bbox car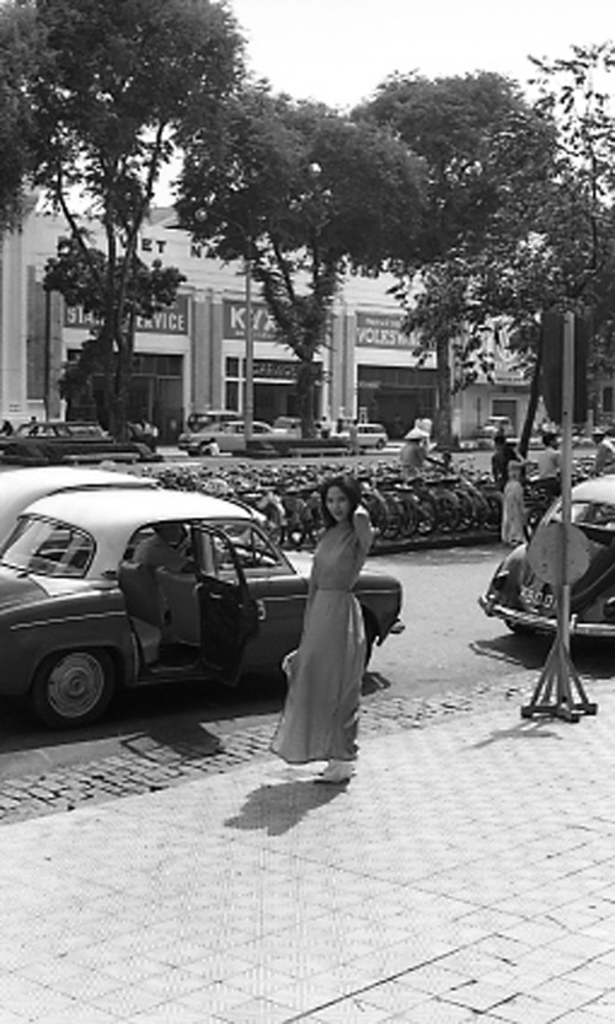
<bbox>332, 419, 387, 447</bbox>
